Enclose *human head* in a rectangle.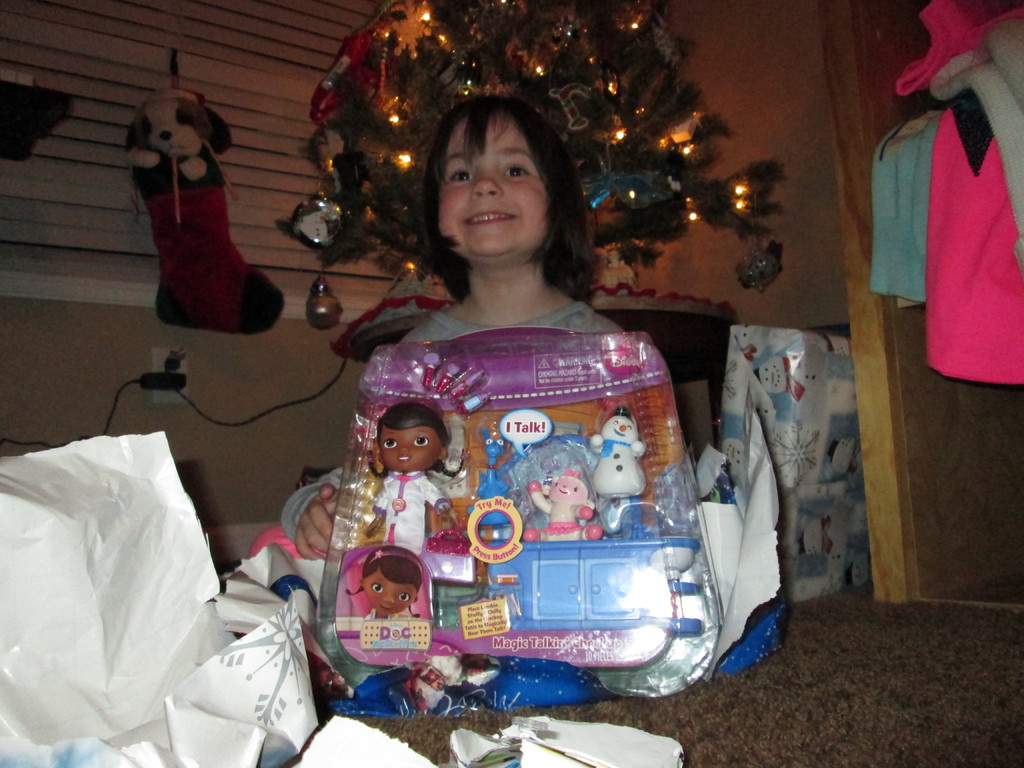
<region>421, 93, 596, 300</region>.
